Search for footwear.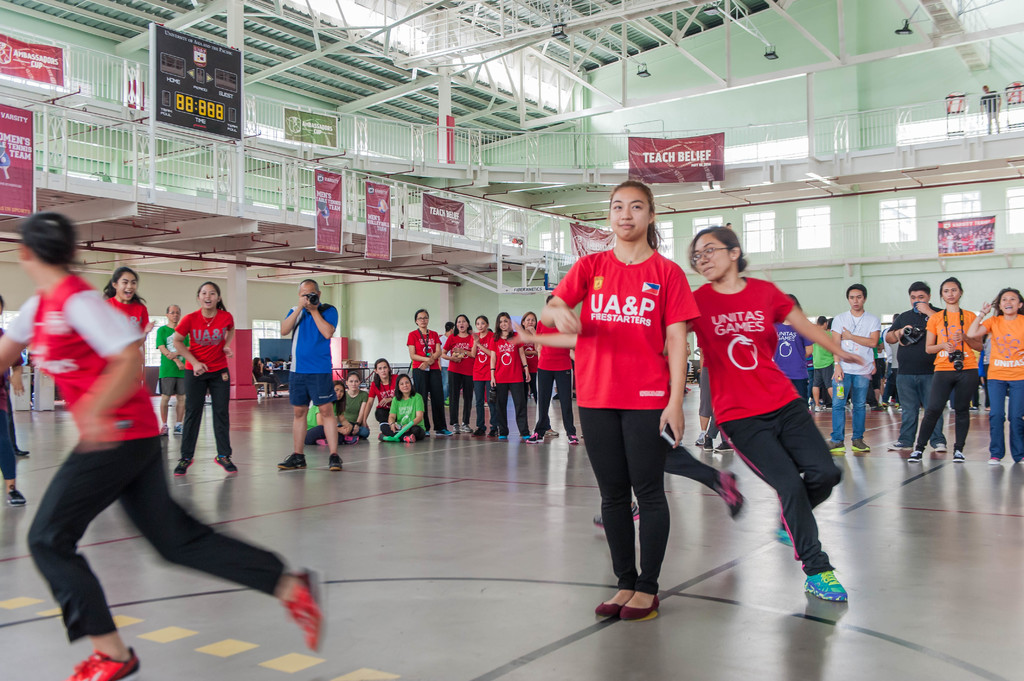
Found at pyautogui.locateOnScreen(163, 423, 170, 435).
